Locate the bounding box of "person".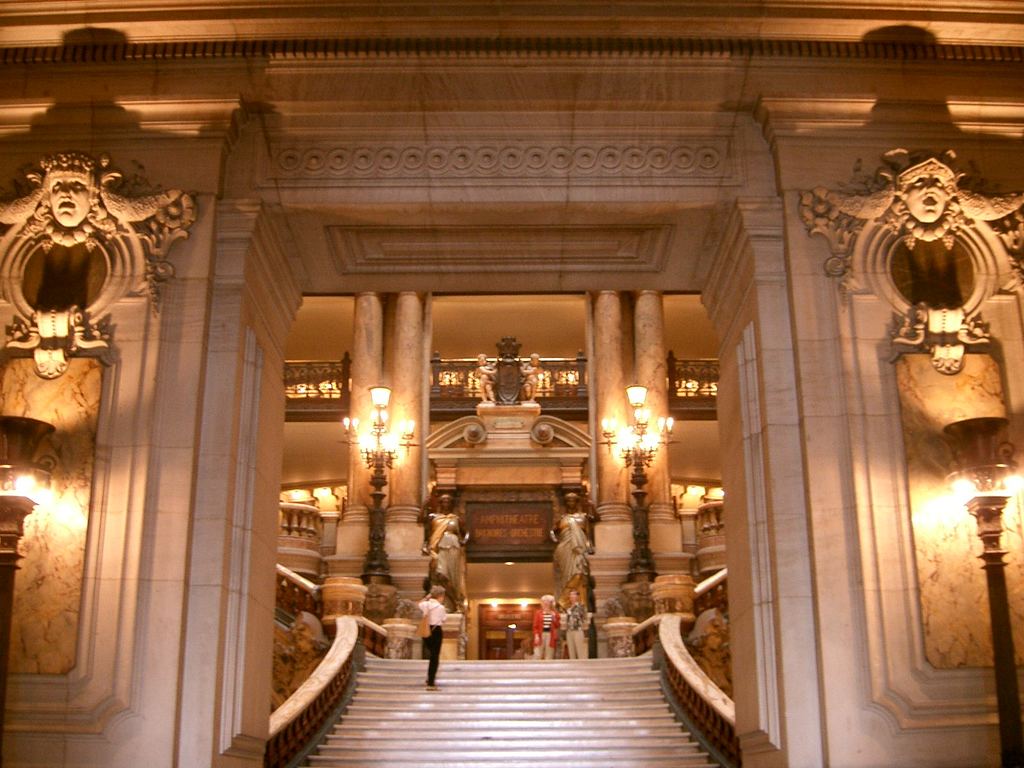
Bounding box: region(560, 586, 592, 662).
